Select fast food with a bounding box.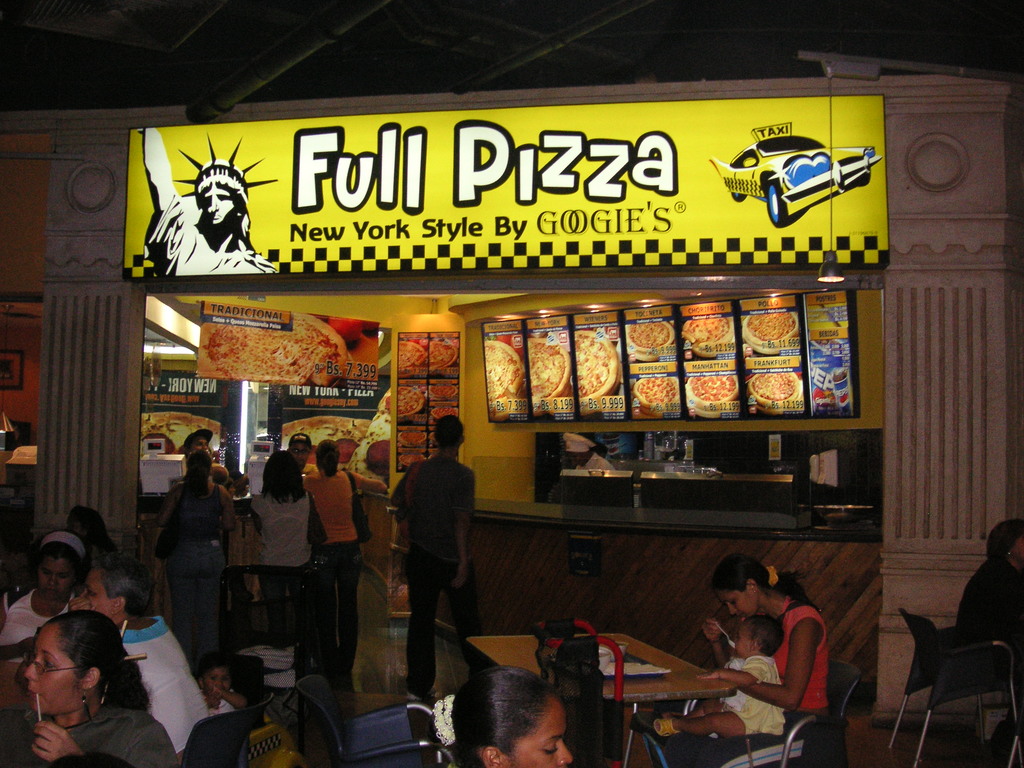
bbox=(746, 372, 806, 413).
